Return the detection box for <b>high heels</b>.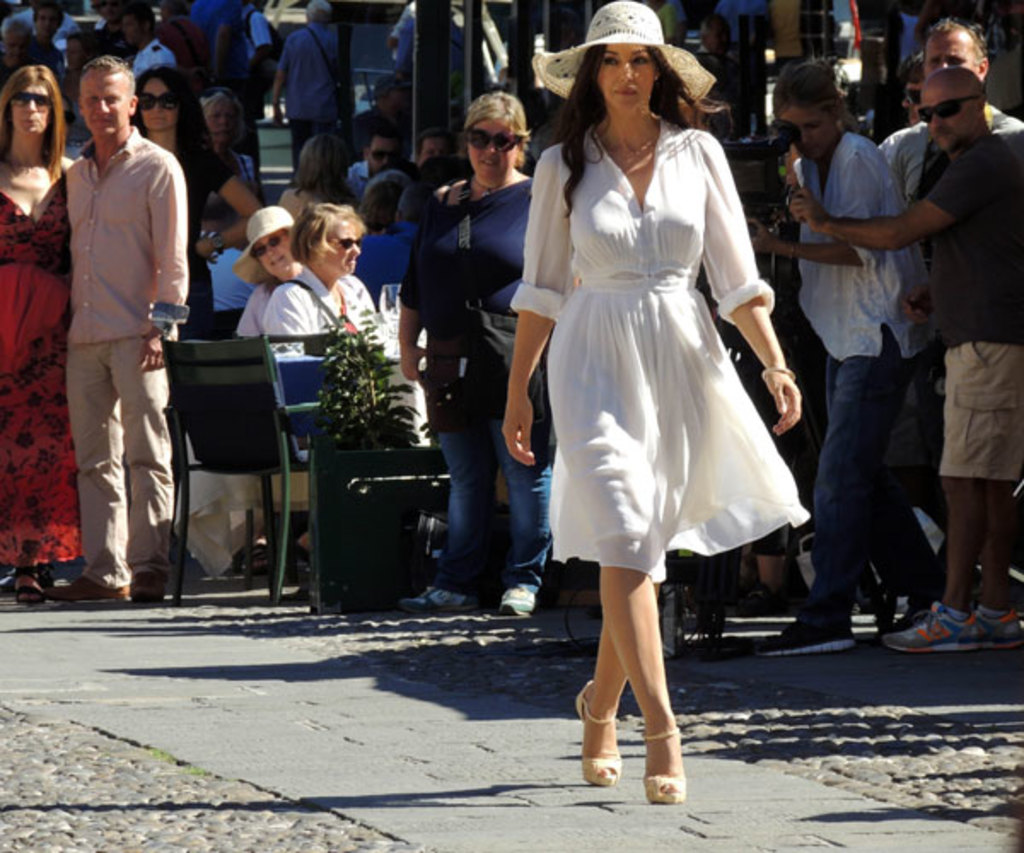
bbox(638, 734, 686, 809).
